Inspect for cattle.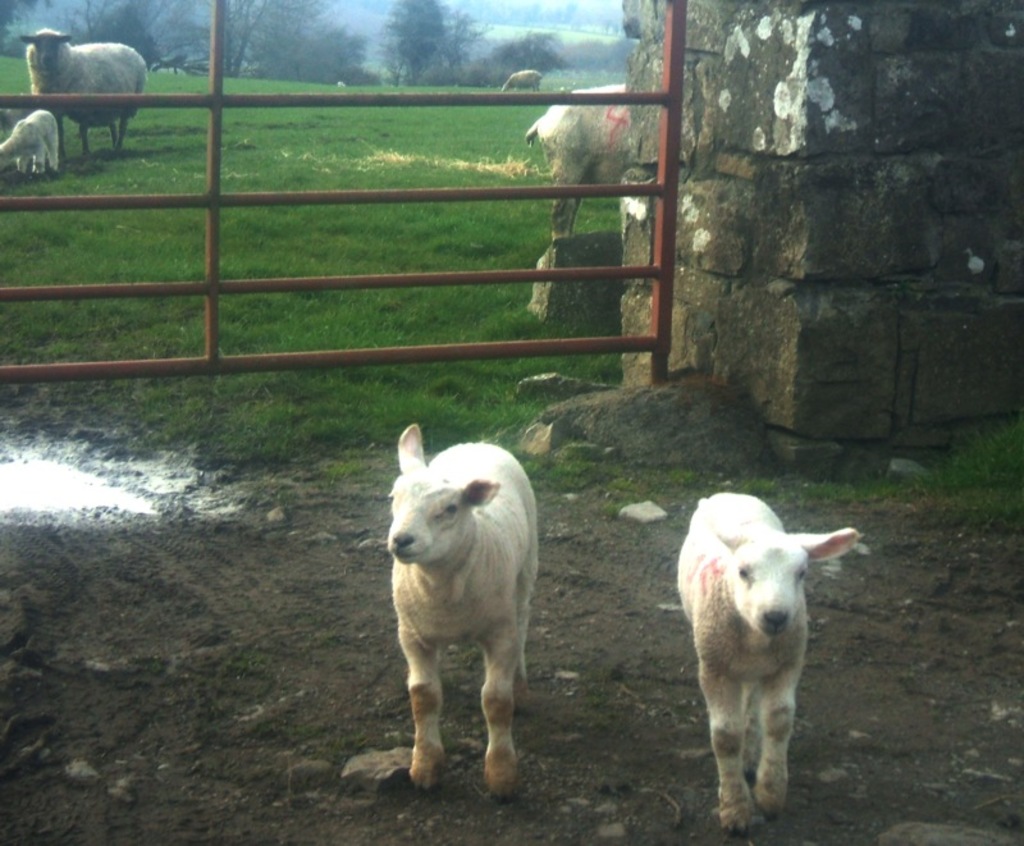
Inspection: box(526, 82, 630, 239).
